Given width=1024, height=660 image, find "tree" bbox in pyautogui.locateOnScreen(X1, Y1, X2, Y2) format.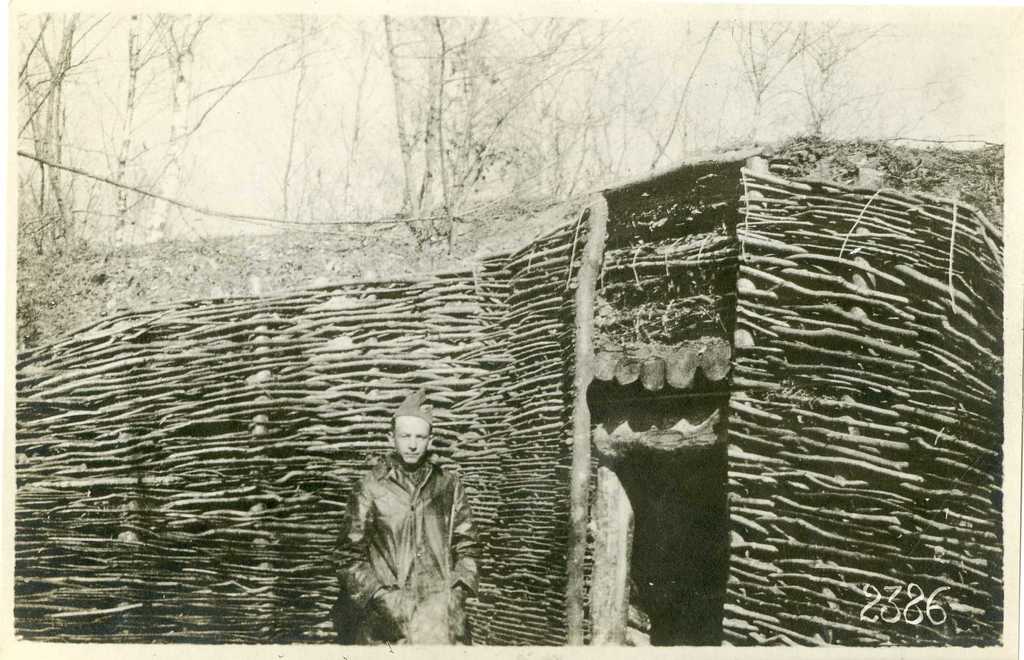
pyautogui.locateOnScreen(378, 16, 424, 222).
